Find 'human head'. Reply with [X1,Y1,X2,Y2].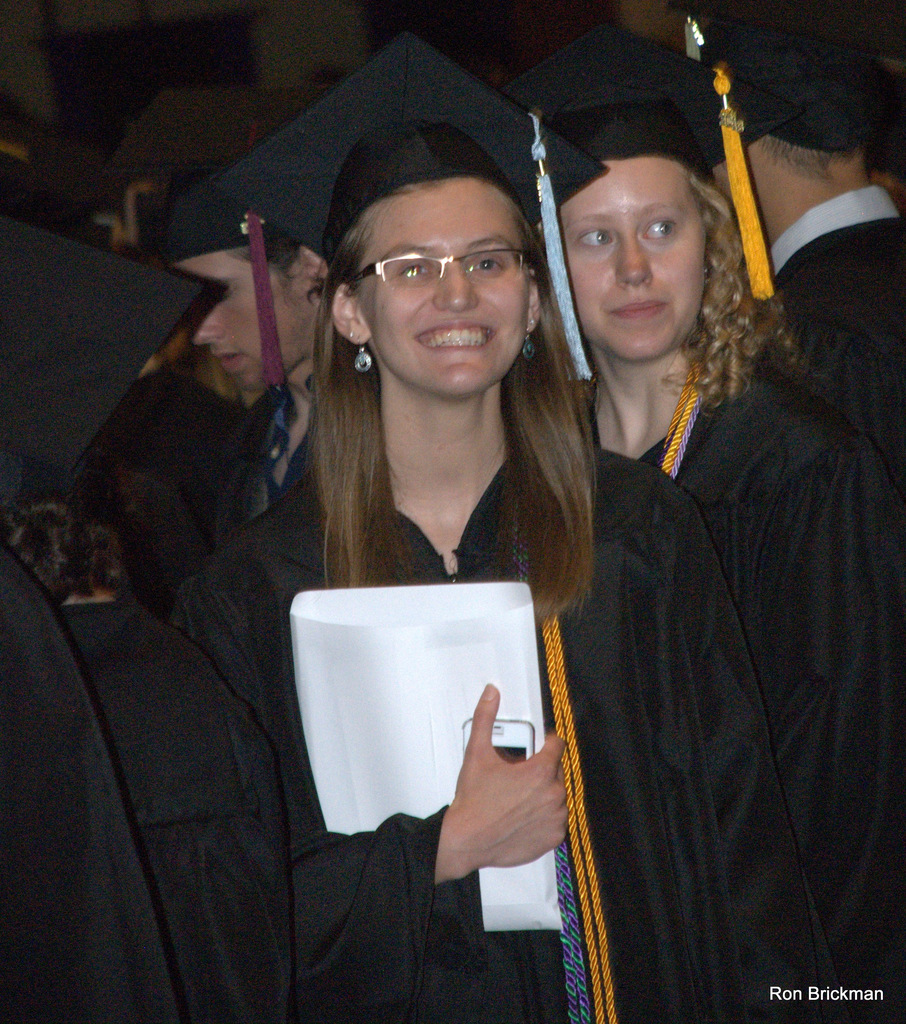
[557,151,713,363].
